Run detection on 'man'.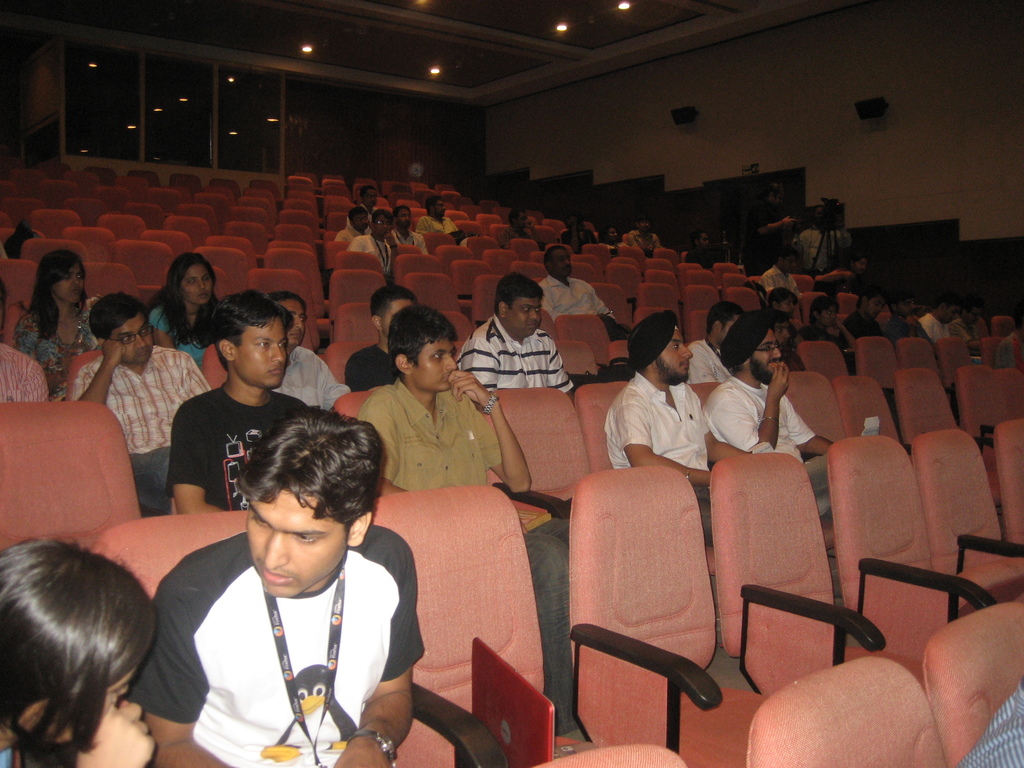
Result: l=160, t=285, r=337, b=519.
